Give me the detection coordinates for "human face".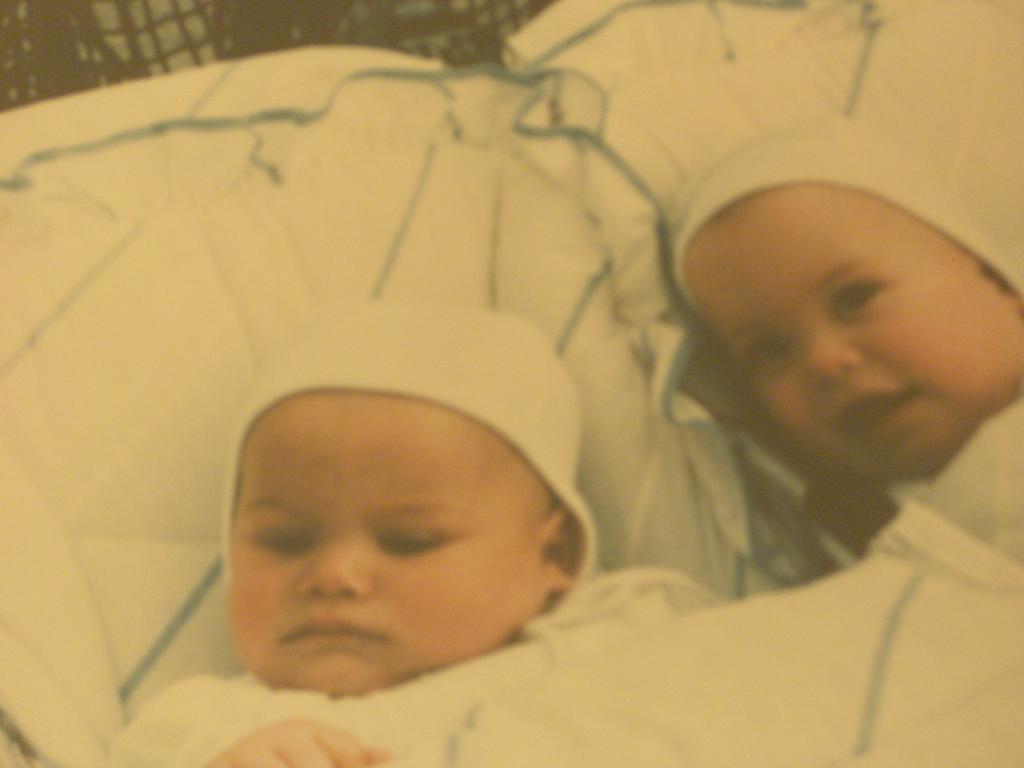
{"left": 686, "top": 182, "right": 1023, "bottom": 474}.
